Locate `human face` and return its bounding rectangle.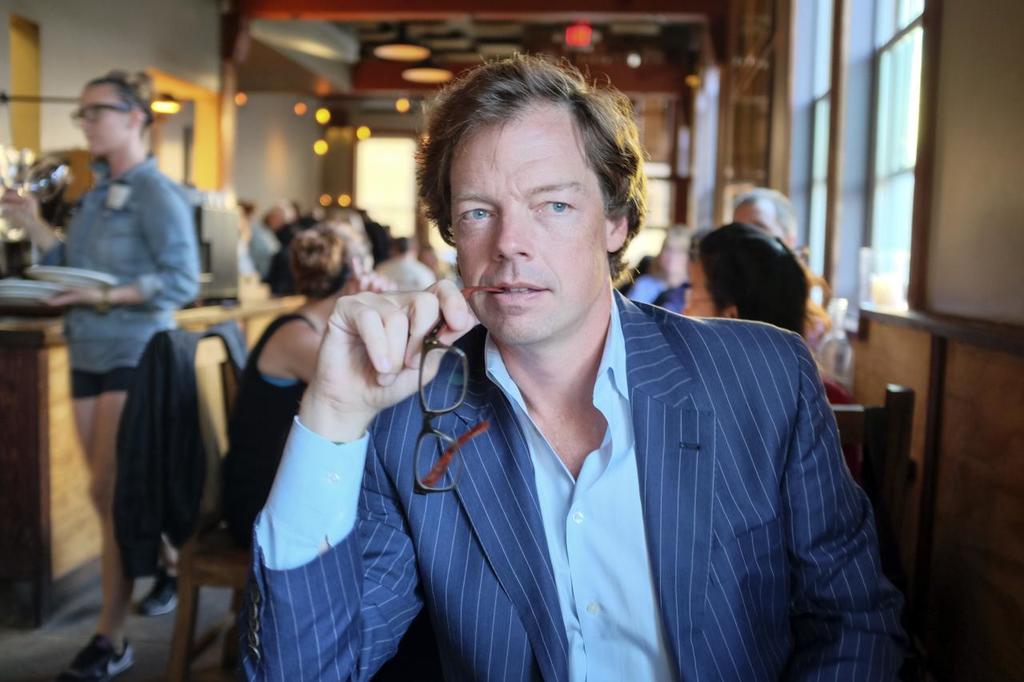
(x1=686, y1=258, x2=720, y2=315).
